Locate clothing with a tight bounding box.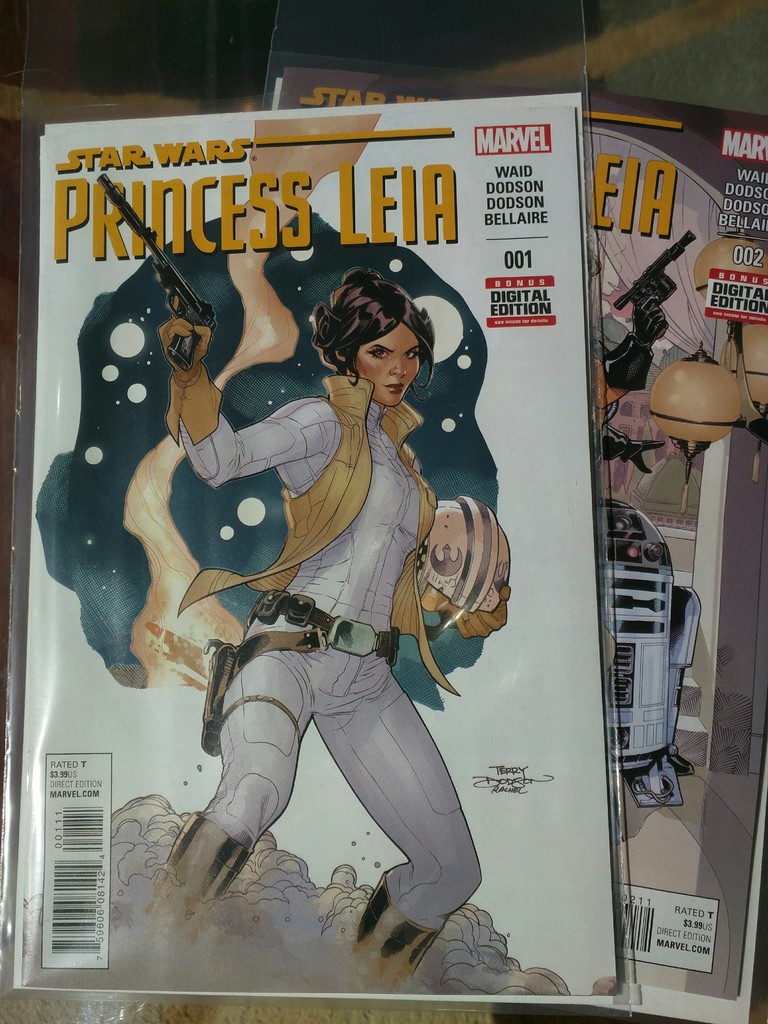
<region>168, 372, 488, 934</region>.
